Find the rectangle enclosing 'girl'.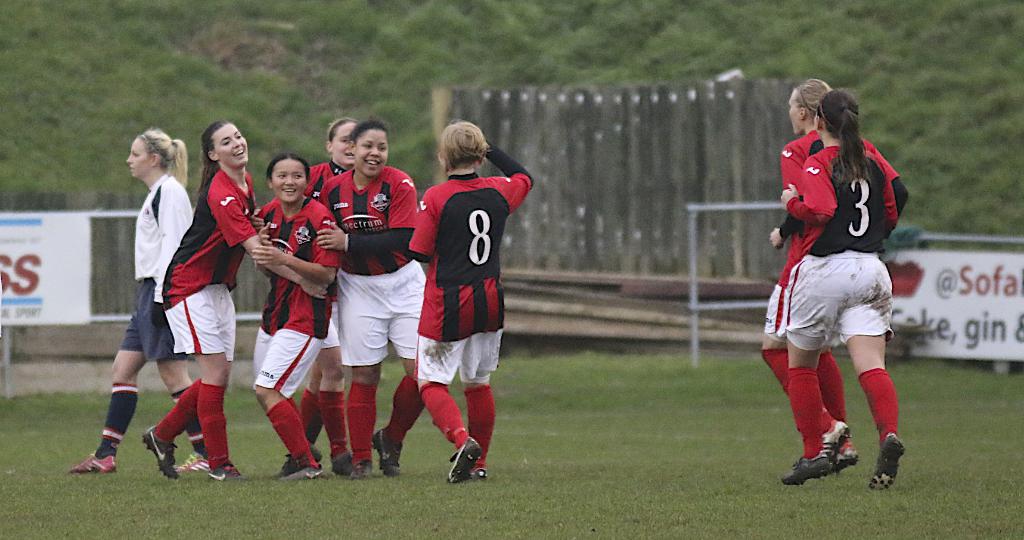
[307,119,355,198].
